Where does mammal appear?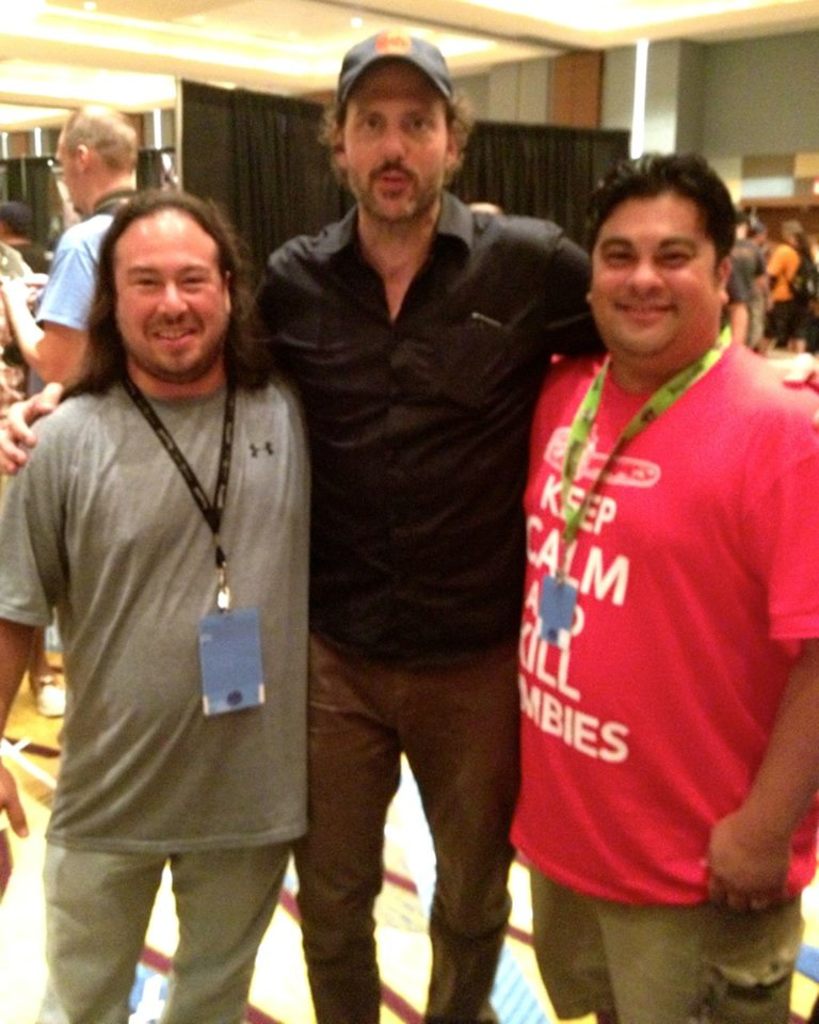
Appears at {"x1": 0, "y1": 199, "x2": 45, "y2": 274}.
